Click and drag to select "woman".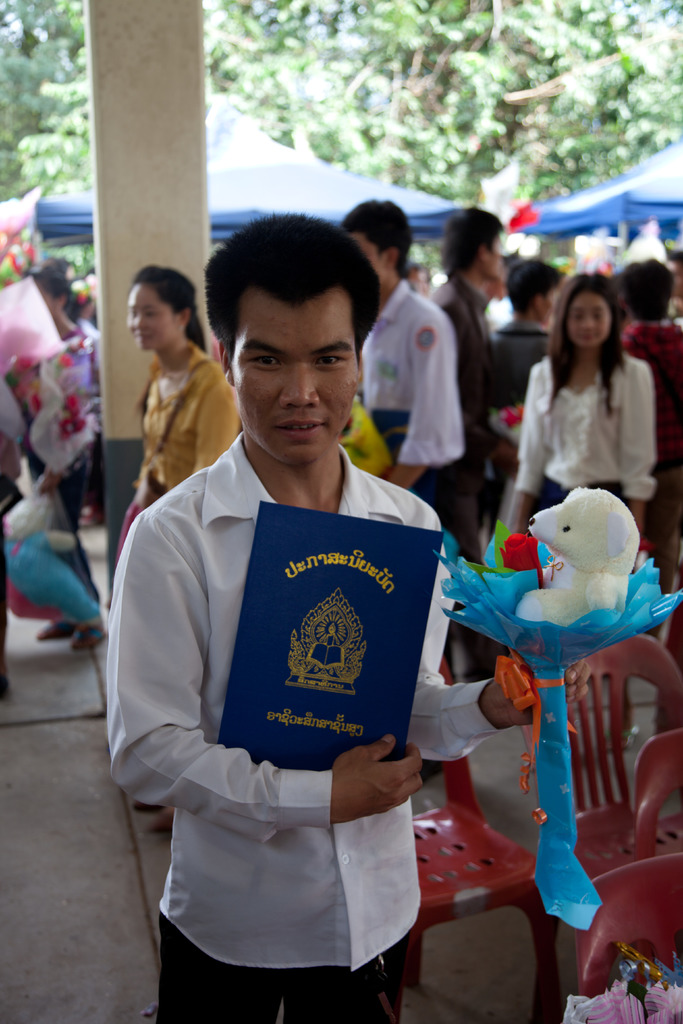
Selection: BBox(110, 263, 249, 608).
